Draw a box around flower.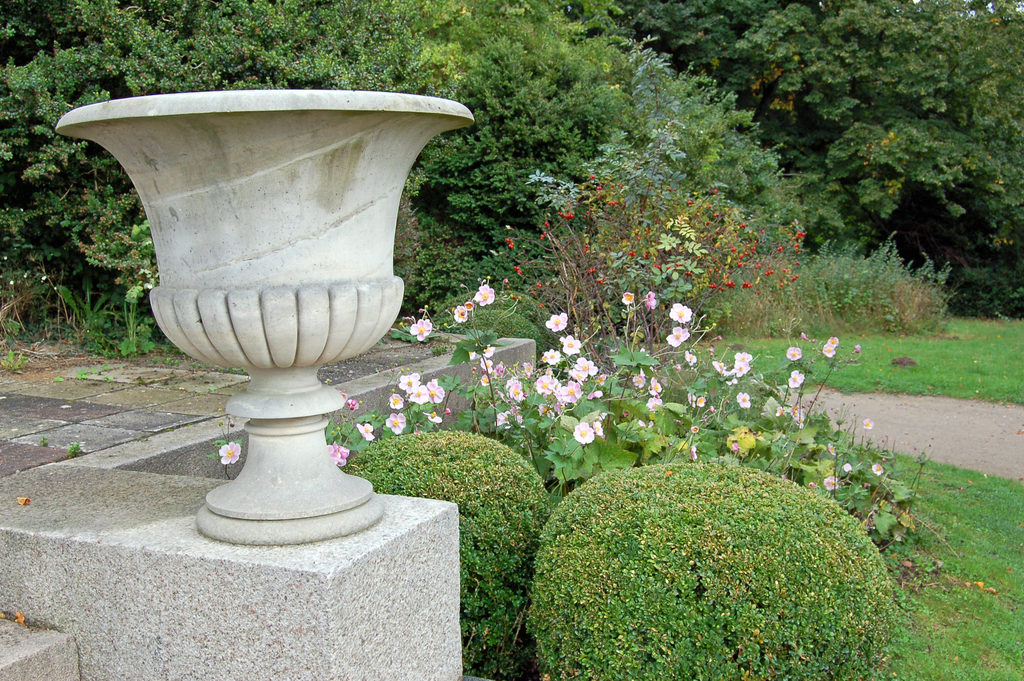
(x1=467, y1=318, x2=605, y2=444).
